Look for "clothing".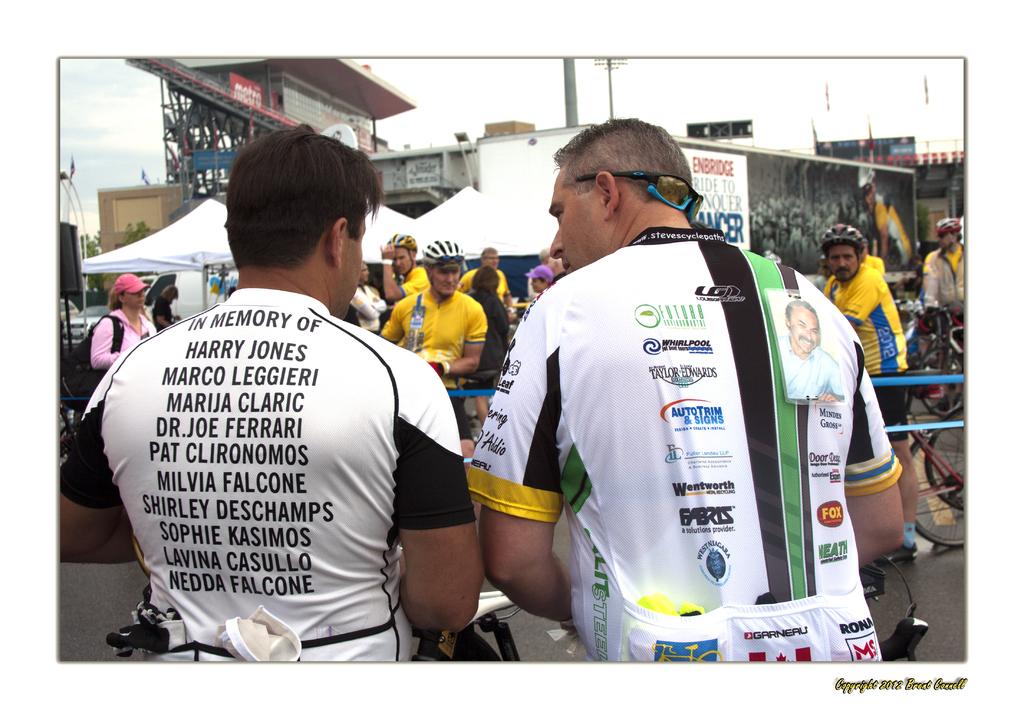
Found: box(493, 192, 868, 664).
